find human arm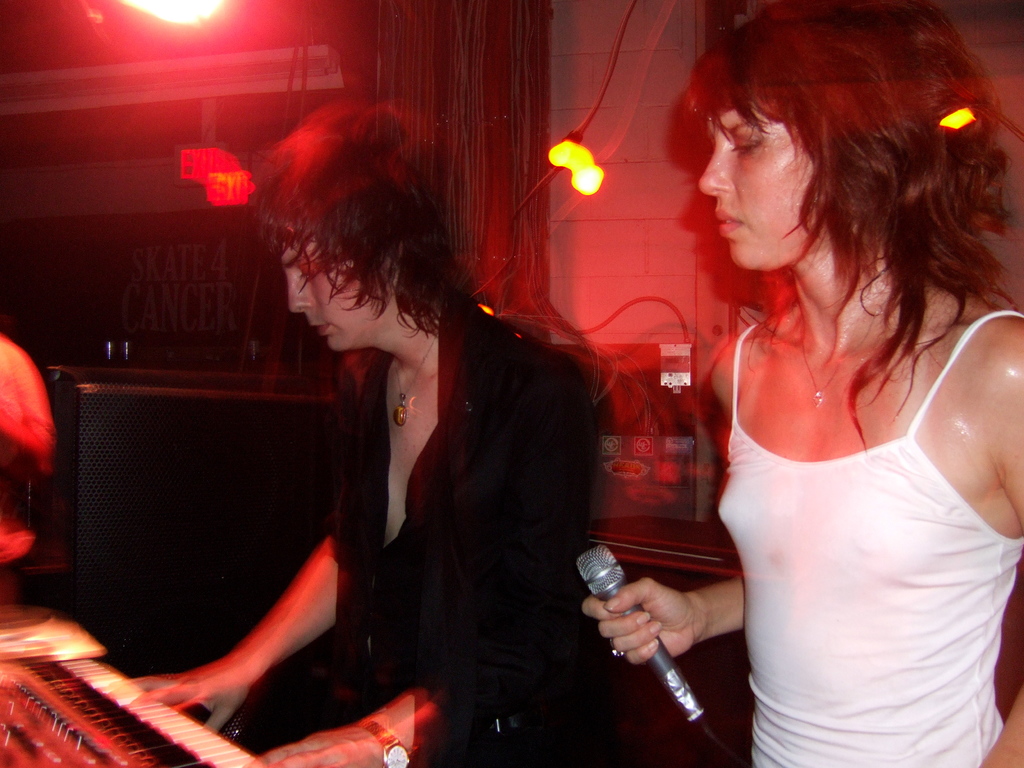
{"left": 172, "top": 529, "right": 351, "bottom": 742}
